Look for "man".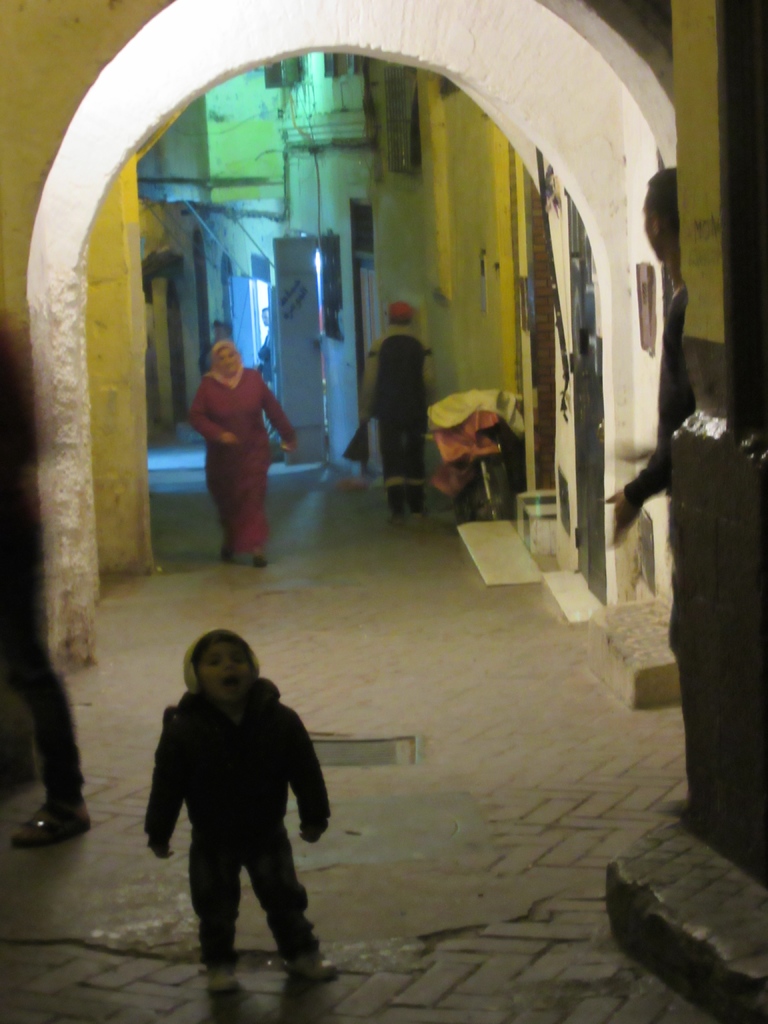
Found: x1=598, y1=167, x2=677, y2=659.
